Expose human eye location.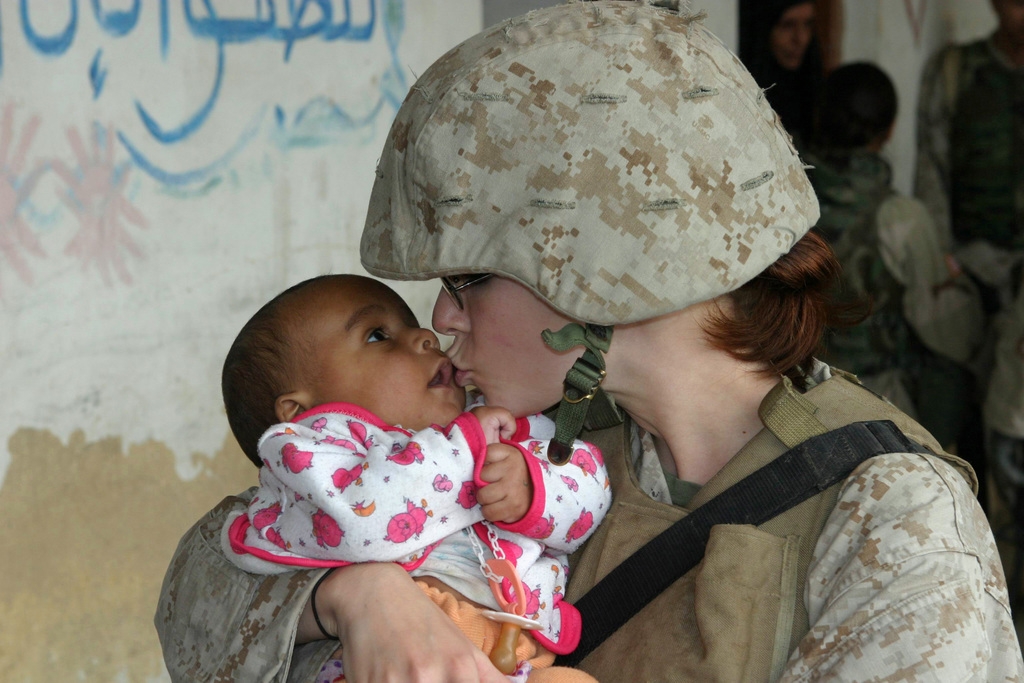
Exposed at (x1=461, y1=272, x2=490, y2=288).
